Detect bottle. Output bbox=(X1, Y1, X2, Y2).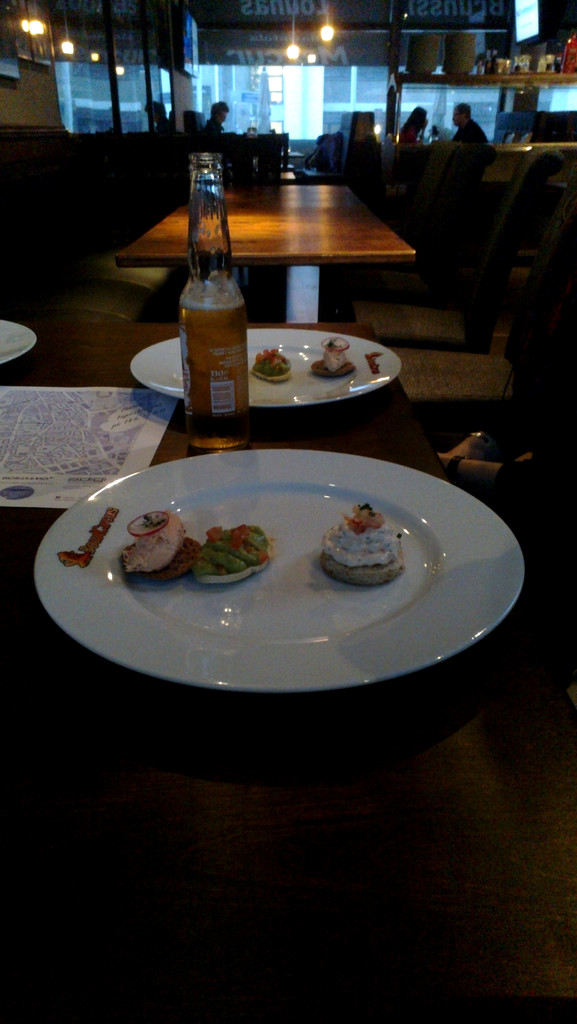
bbox=(177, 150, 263, 435).
